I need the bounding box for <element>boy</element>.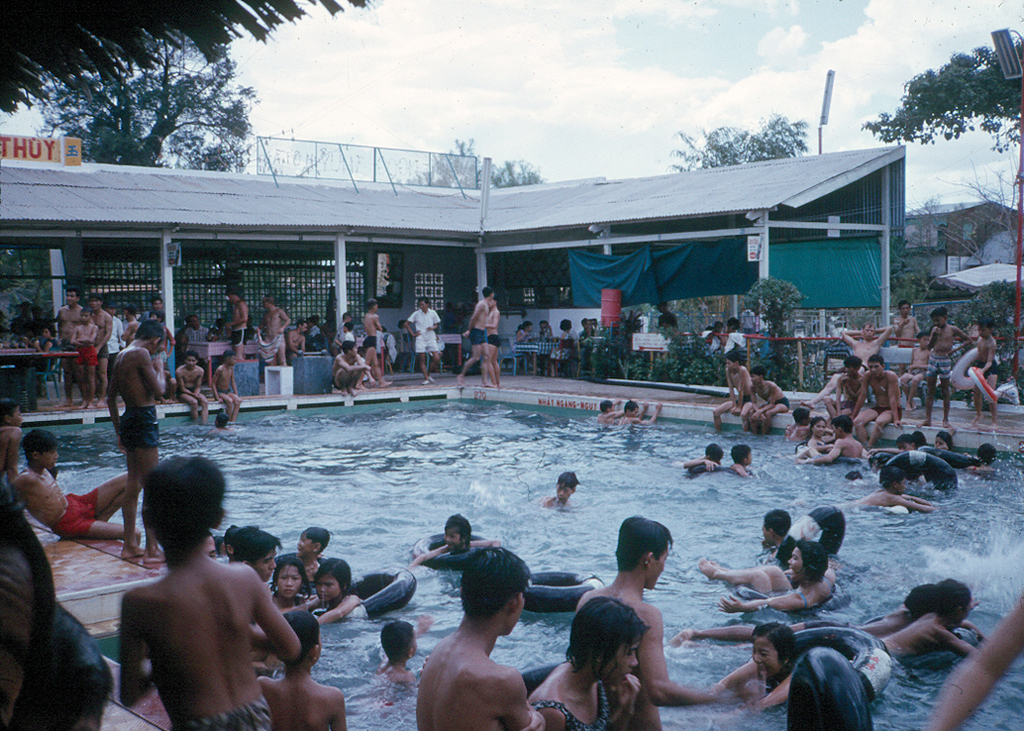
Here it is: [x1=543, y1=469, x2=580, y2=508].
